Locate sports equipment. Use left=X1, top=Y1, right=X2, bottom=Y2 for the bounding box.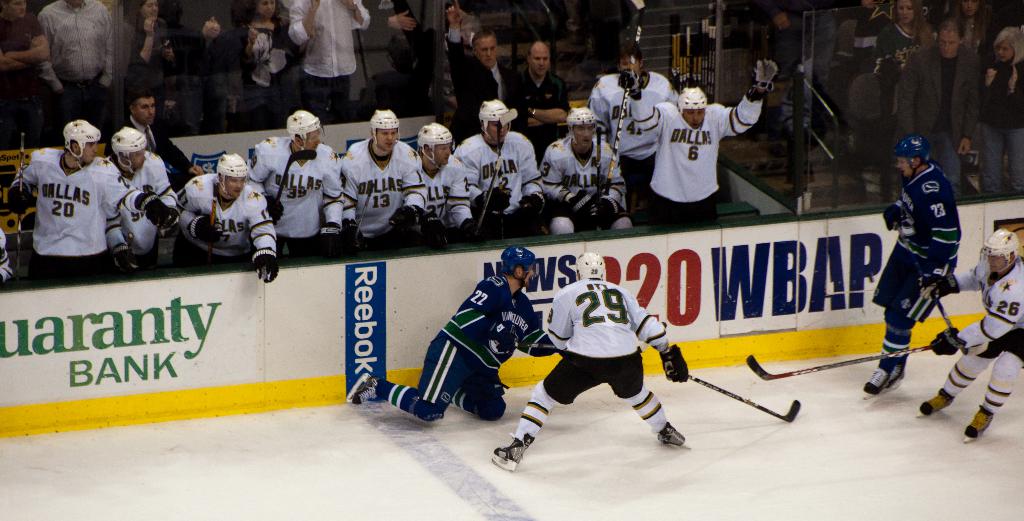
left=215, top=154, right=245, bottom=196.
